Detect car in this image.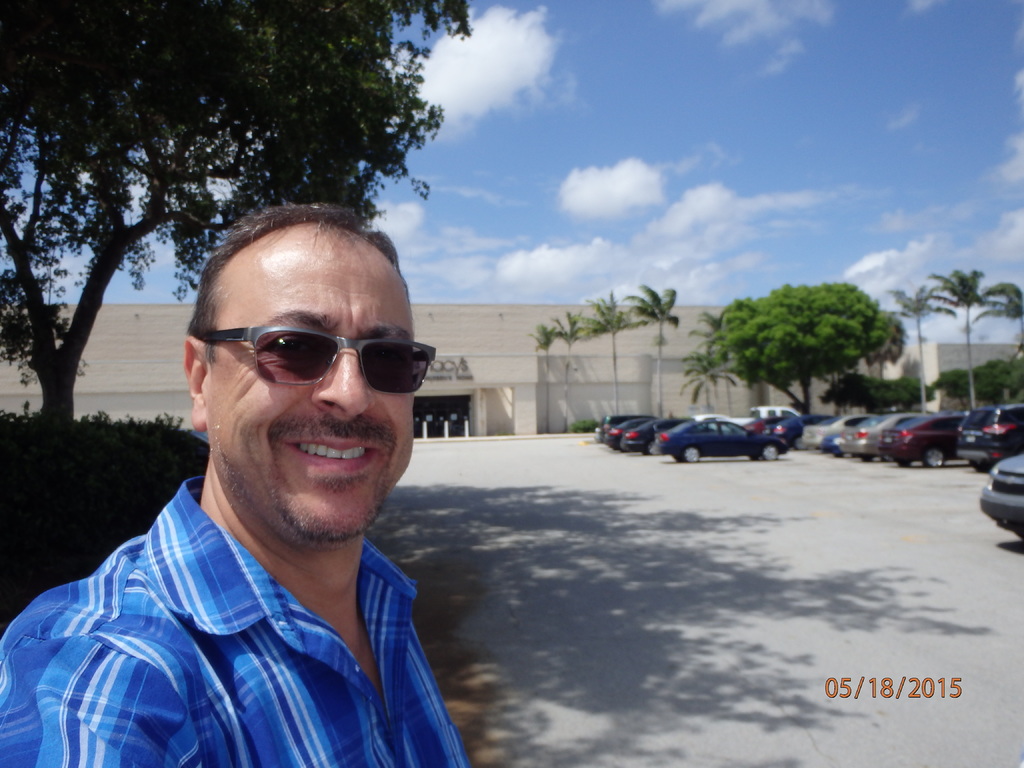
Detection: 609:416:650:445.
